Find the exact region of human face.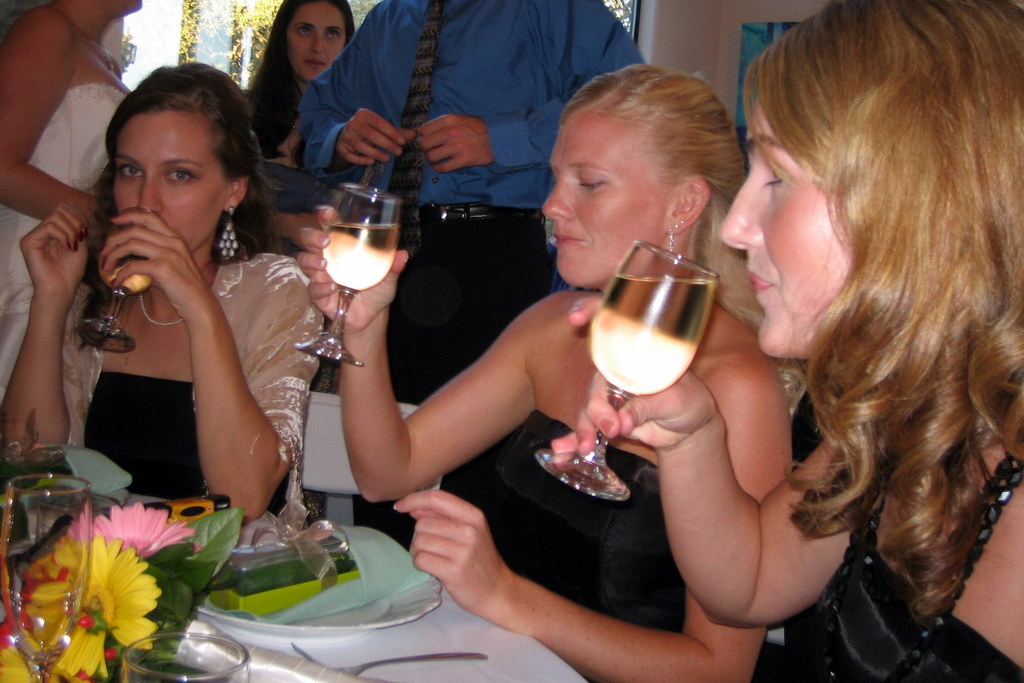
Exact region: BBox(284, 0, 348, 80).
